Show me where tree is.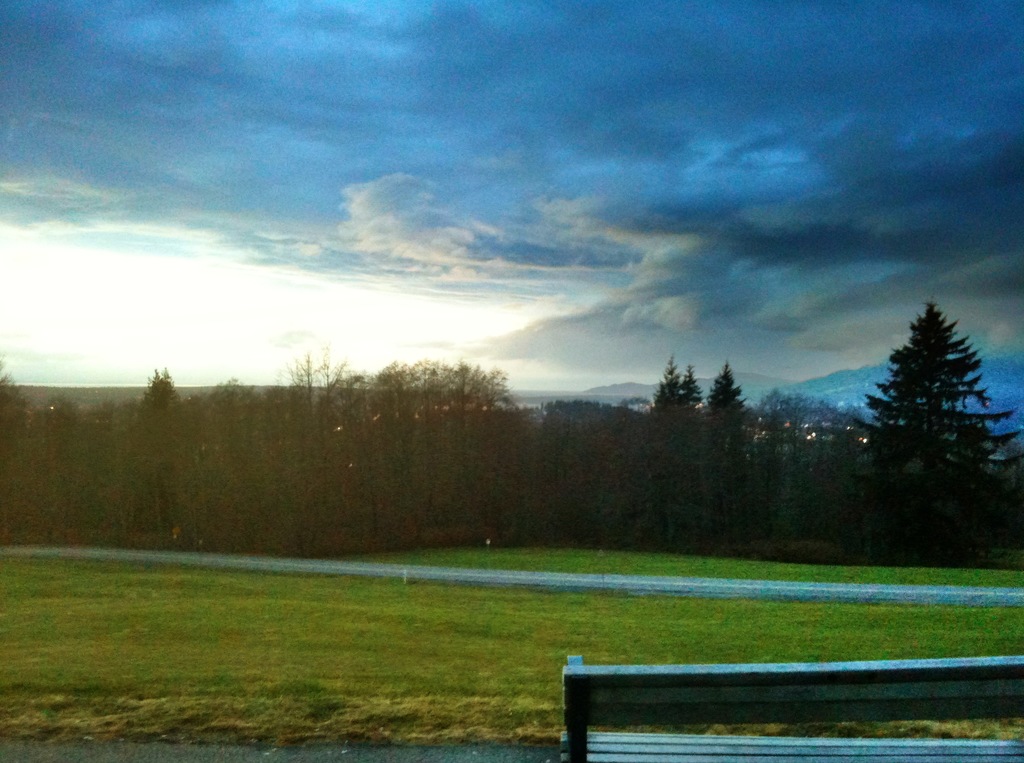
tree is at box=[534, 403, 584, 517].
